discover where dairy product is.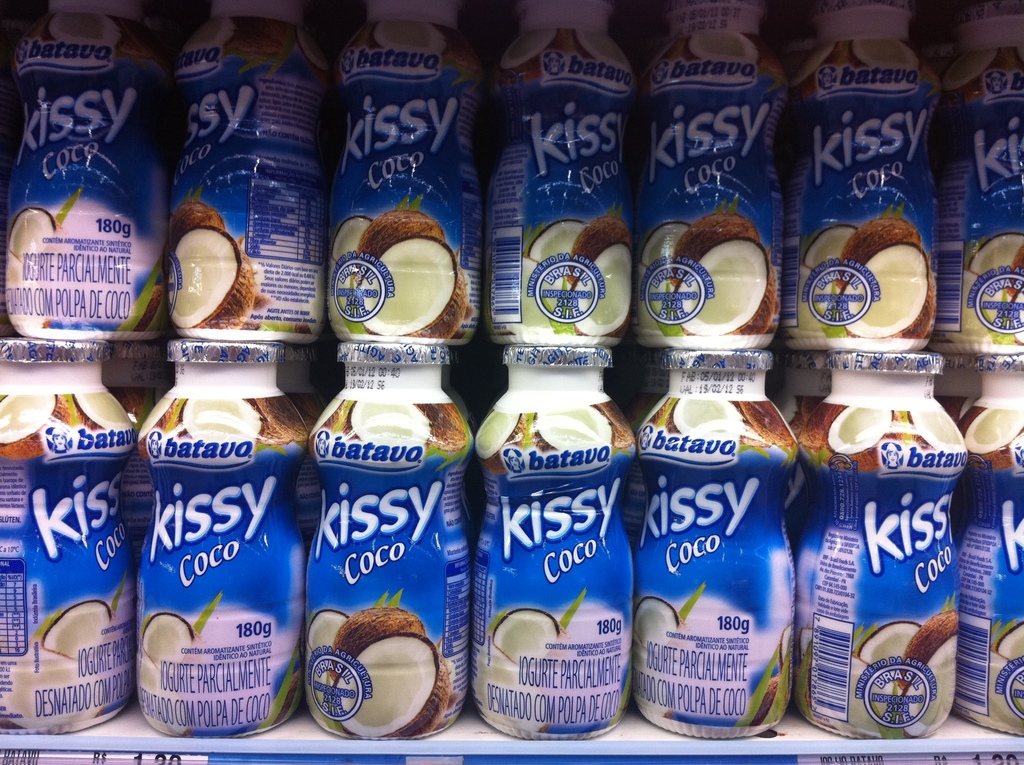
Discovered at (797, 351, 976, 744).
